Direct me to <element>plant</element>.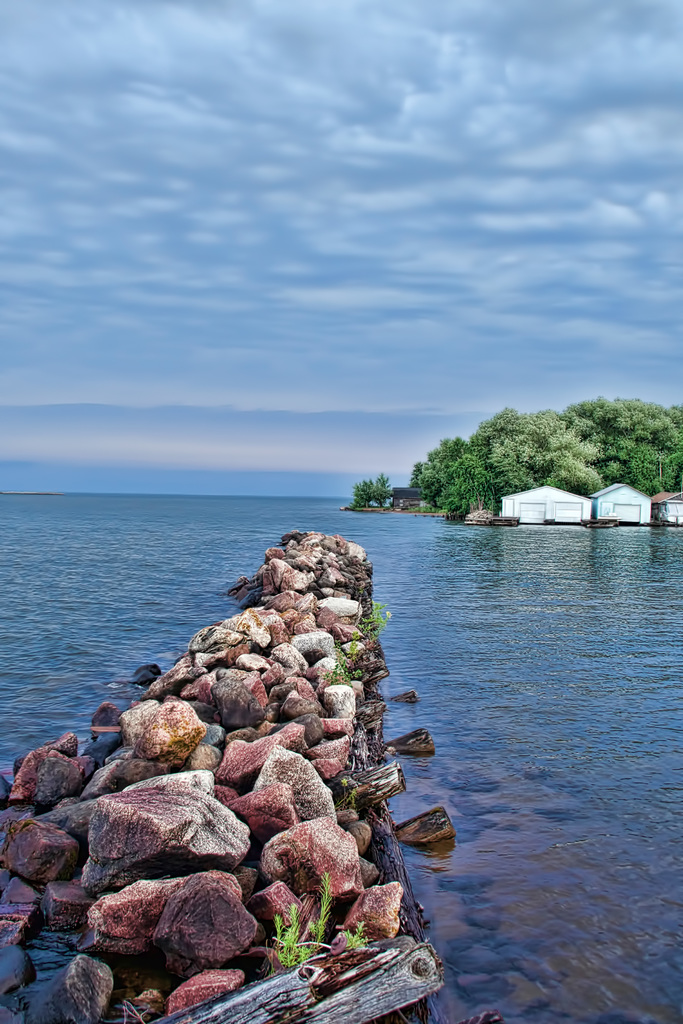
Direction: x1=272 y1=867 x2=330 y2=970.
